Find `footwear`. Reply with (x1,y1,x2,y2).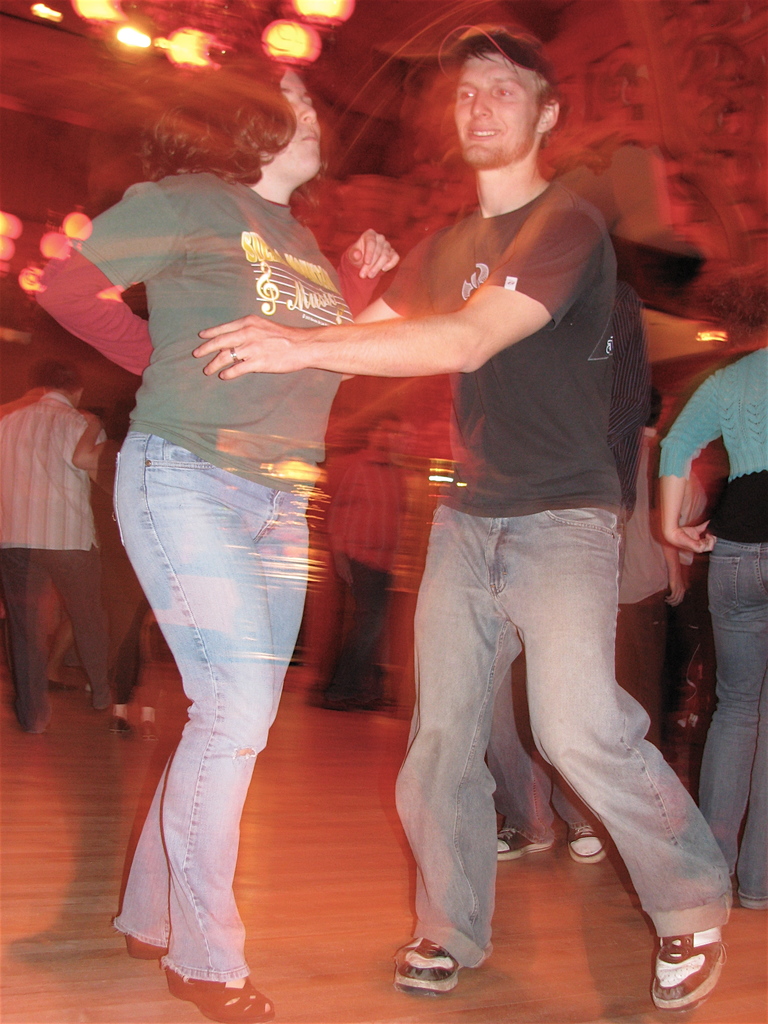
(165,974,272,1023).
